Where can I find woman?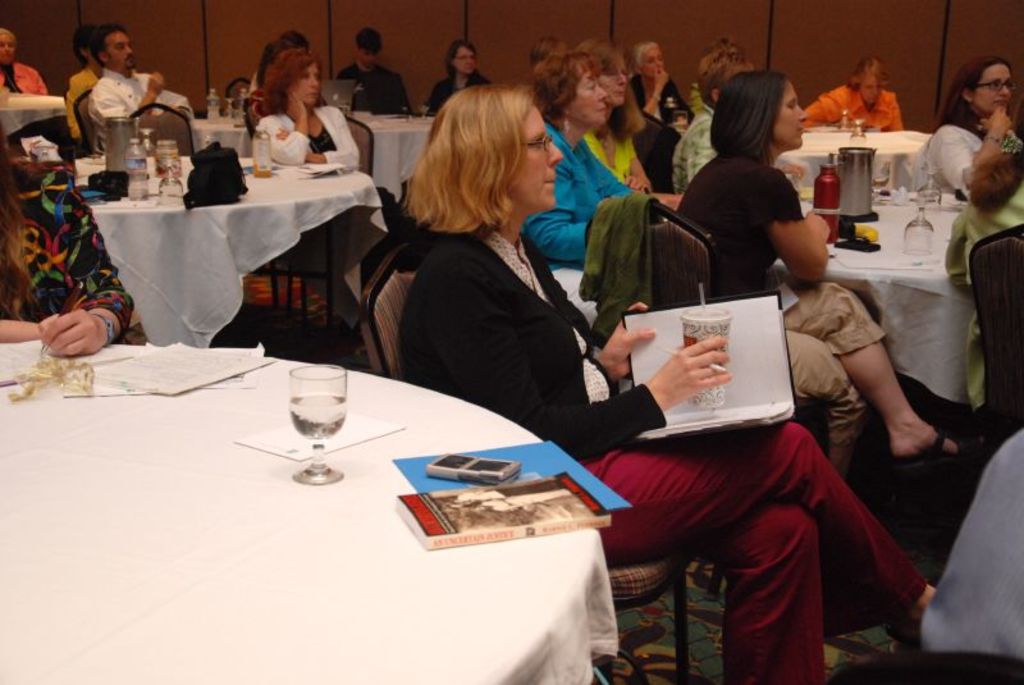
You can find it at bbox(0, 123, 155, 361).
